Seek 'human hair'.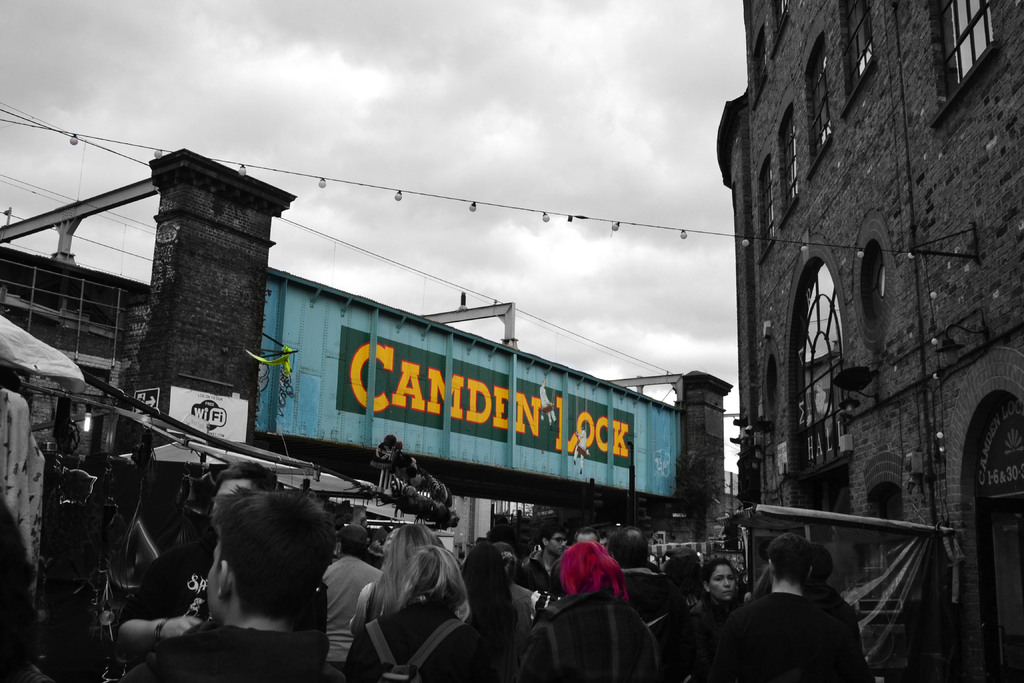
detection(662, 556, 703, 598).
